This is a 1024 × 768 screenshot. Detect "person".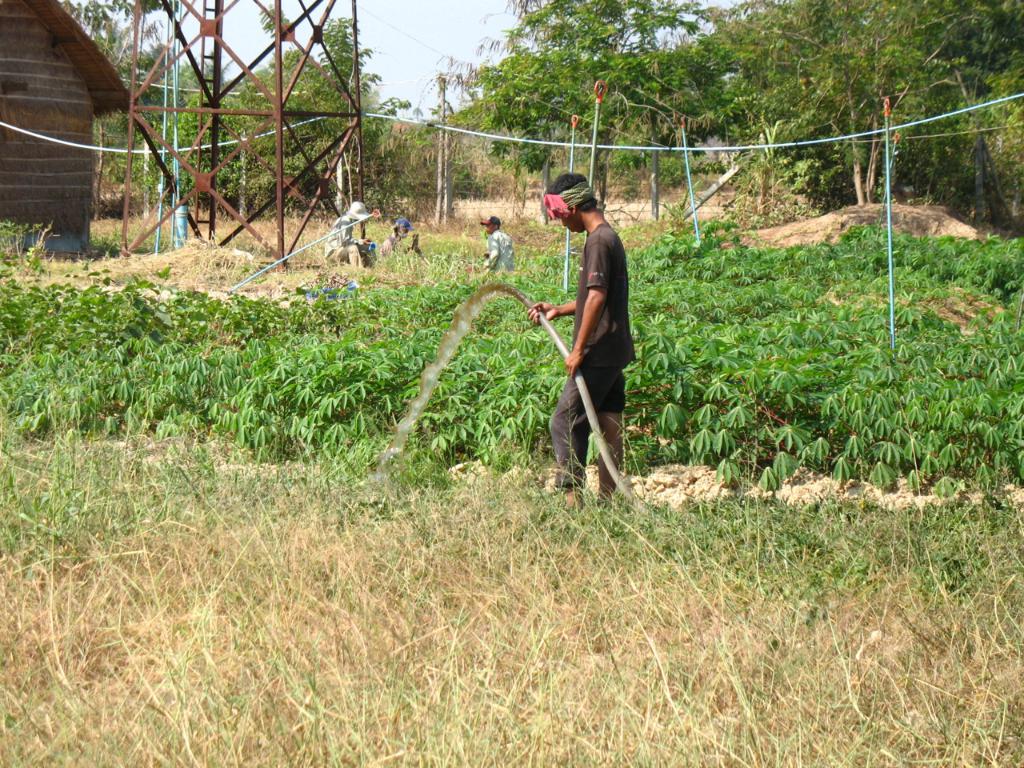
[x1=521, y1=170, x2=639, y2=520].
